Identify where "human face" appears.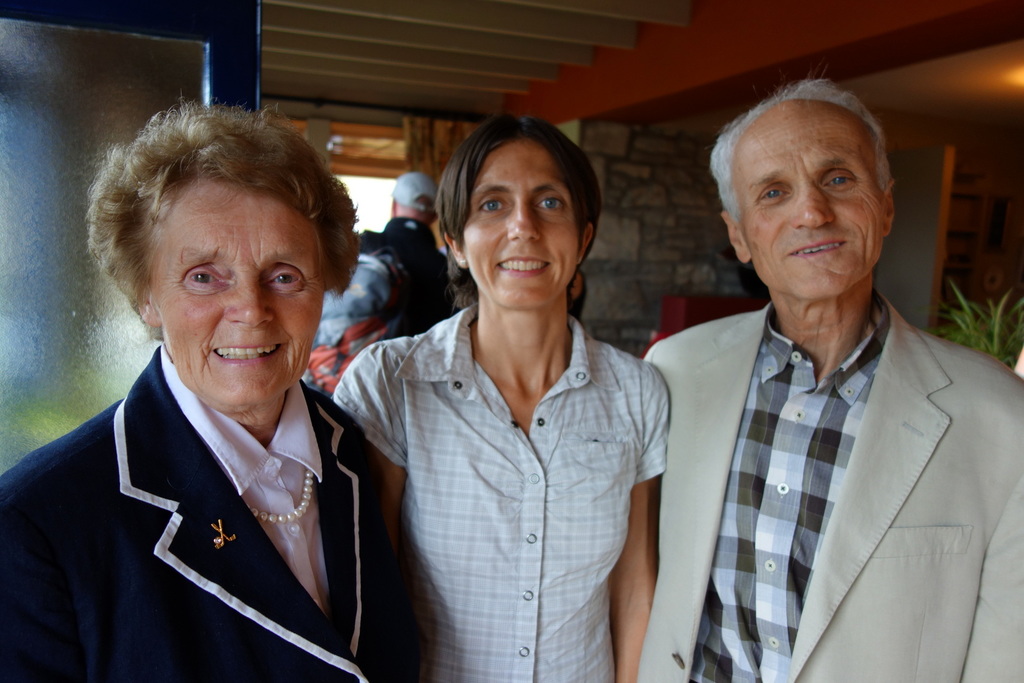
Appears at bbox=(459, 137, 579, 303).
